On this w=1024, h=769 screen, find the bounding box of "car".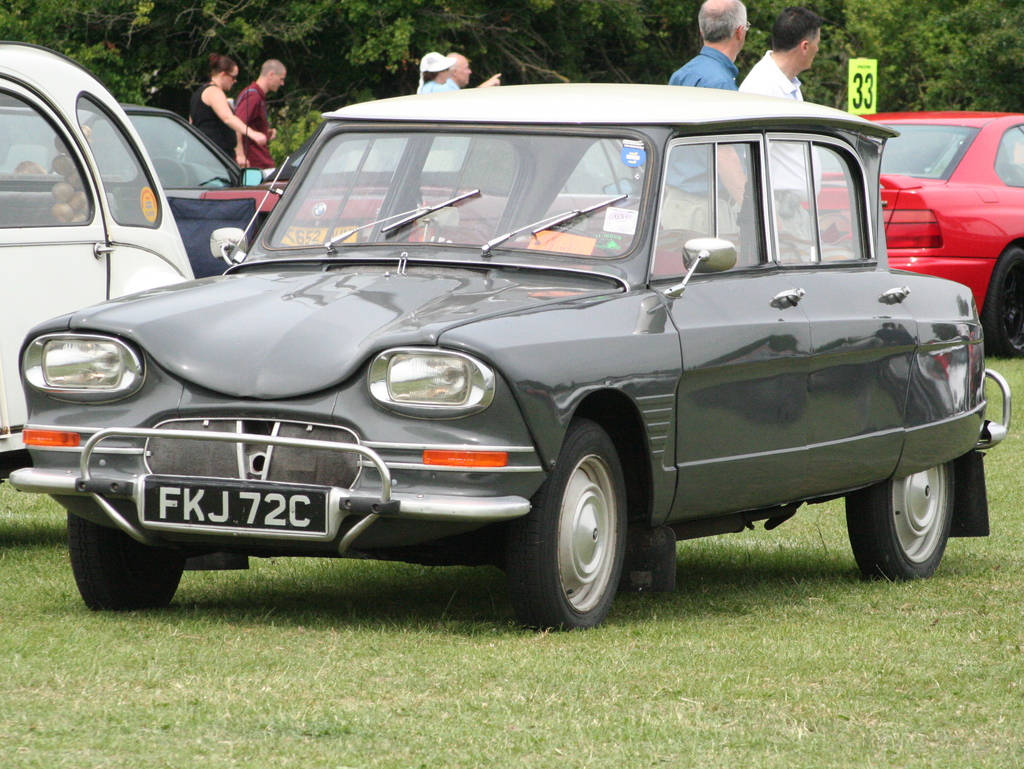
Bounding box: {"x1": 0, "y1": 40, "x2": 1023, "y2": 631}.
